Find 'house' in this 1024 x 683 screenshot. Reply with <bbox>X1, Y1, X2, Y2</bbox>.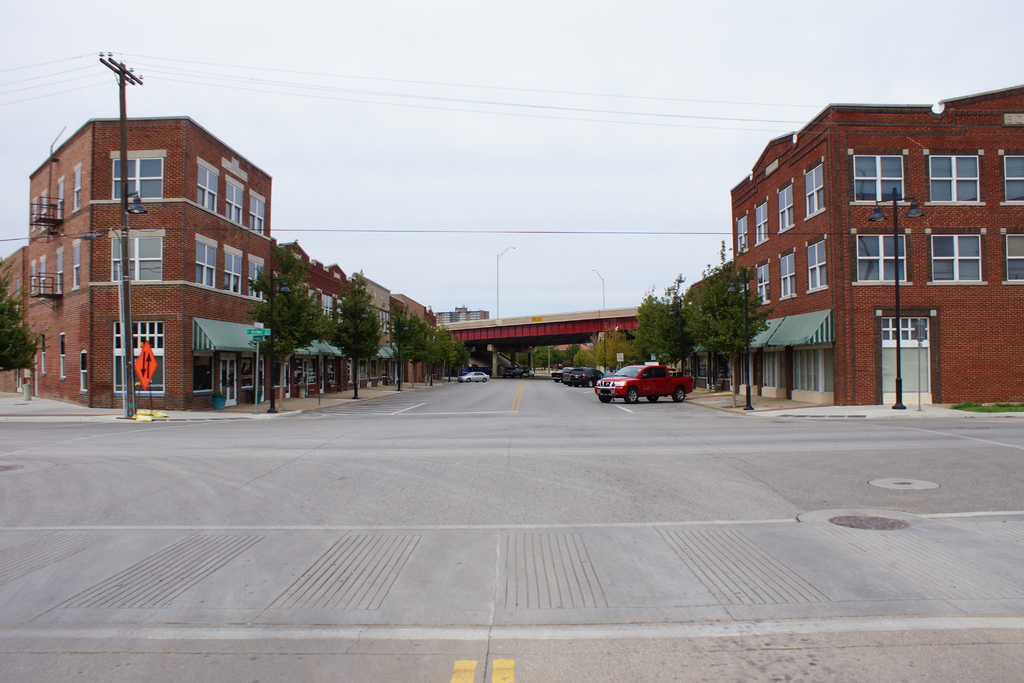
<bbox>849, 103, 938, 404</bbox>.
